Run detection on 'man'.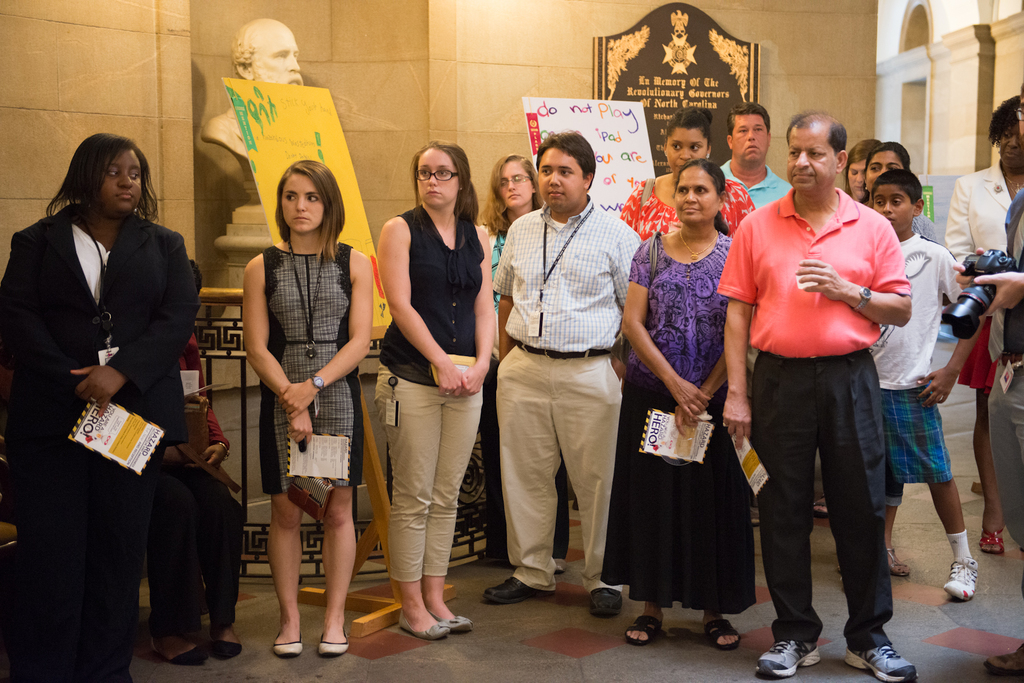
Result: region(951, 84, 1023, 682).
